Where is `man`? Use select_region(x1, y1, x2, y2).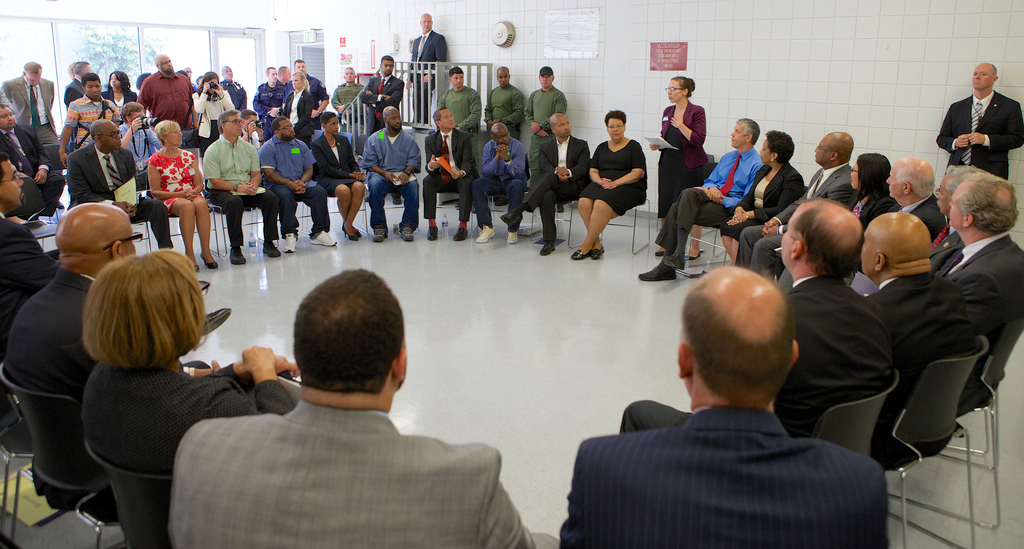
select_region(329, 65, 365, 117).
